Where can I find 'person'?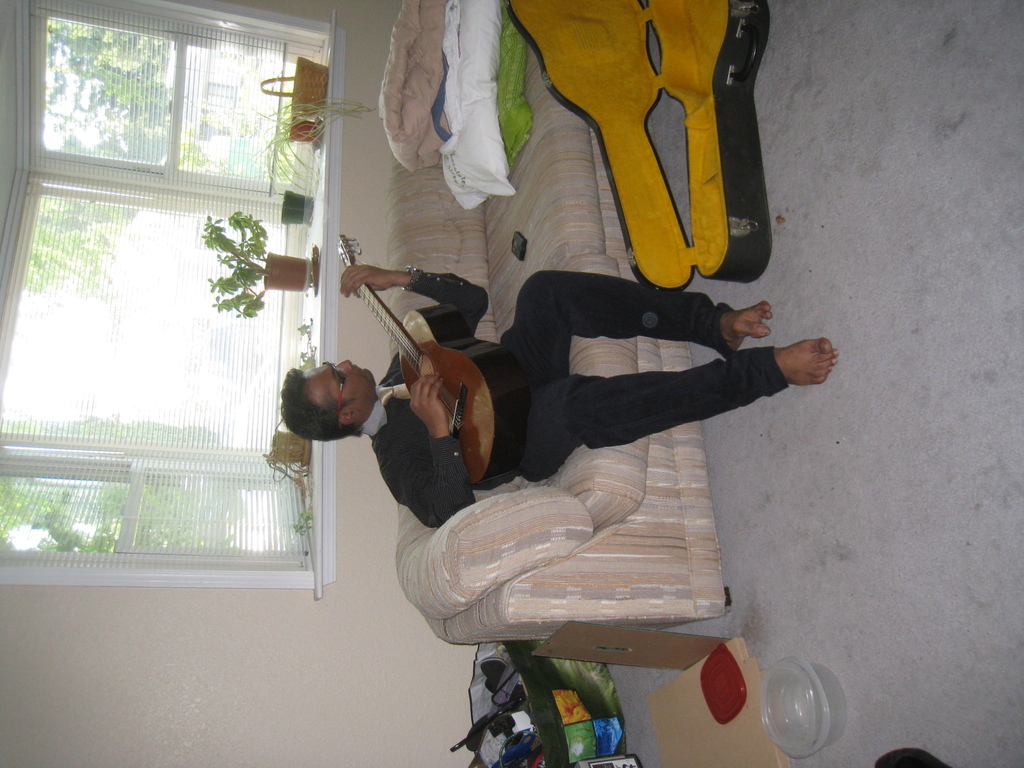
You can find it at [279, 260, 840, 530].
